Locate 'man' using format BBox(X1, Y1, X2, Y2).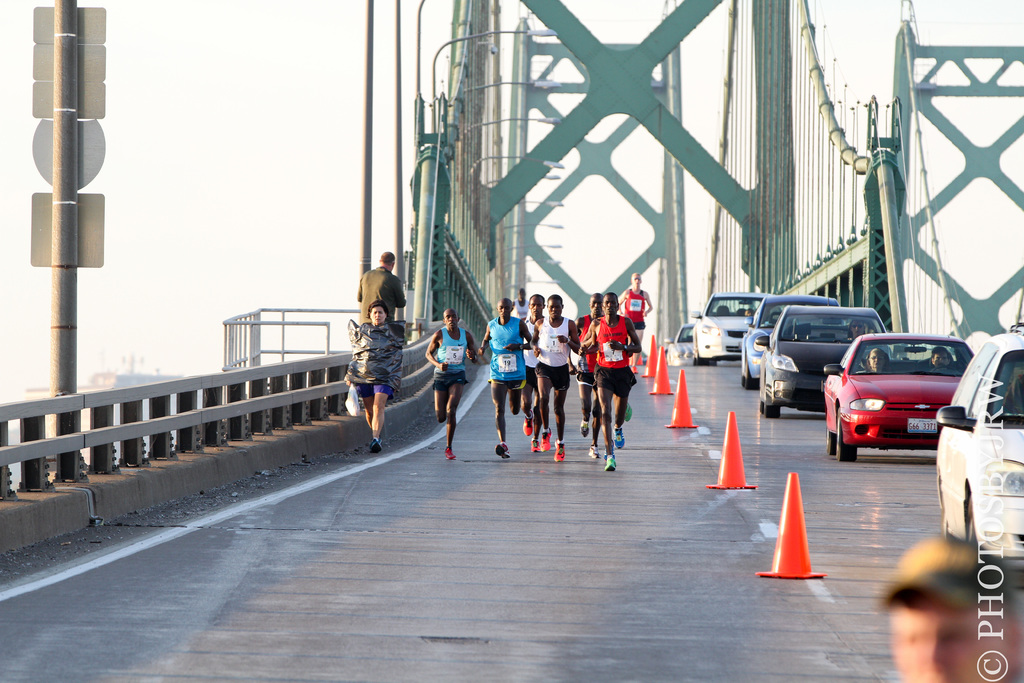
BBox(616, 272, 655, 370).
